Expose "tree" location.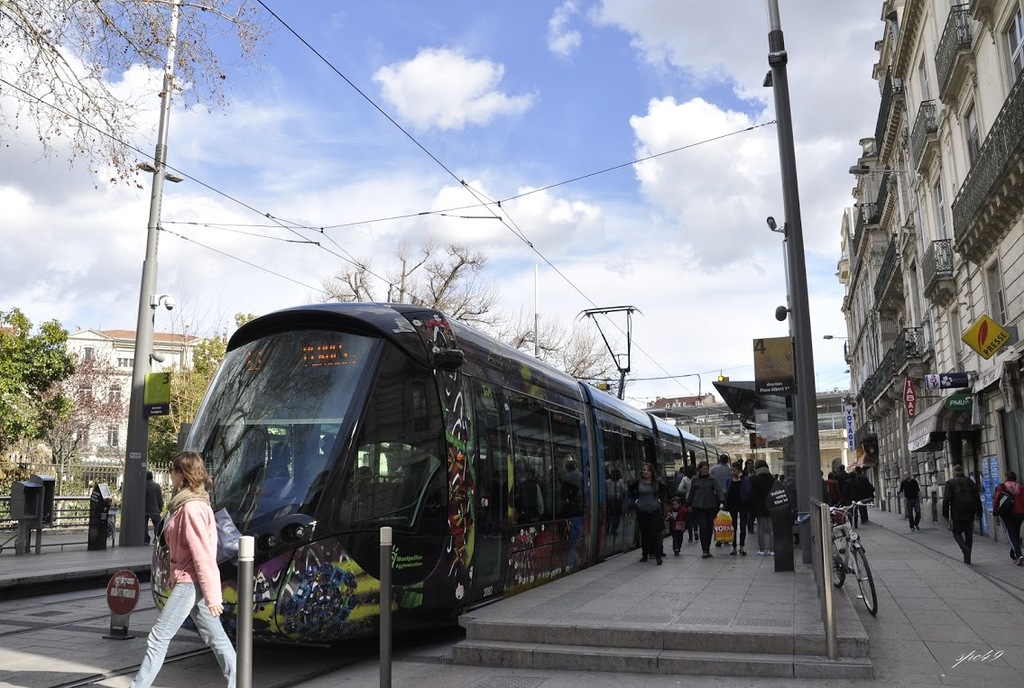
Exposed at rect(0, 0, 291, 195).
